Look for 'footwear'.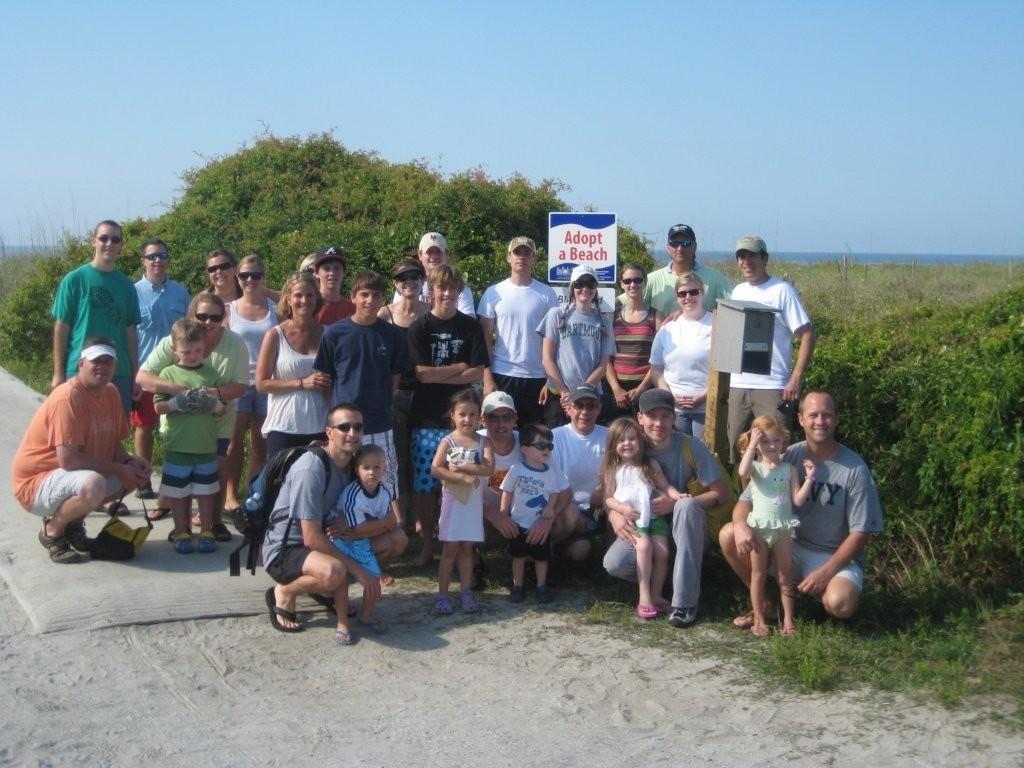
Found: rect(216, 527, 229, 539).
